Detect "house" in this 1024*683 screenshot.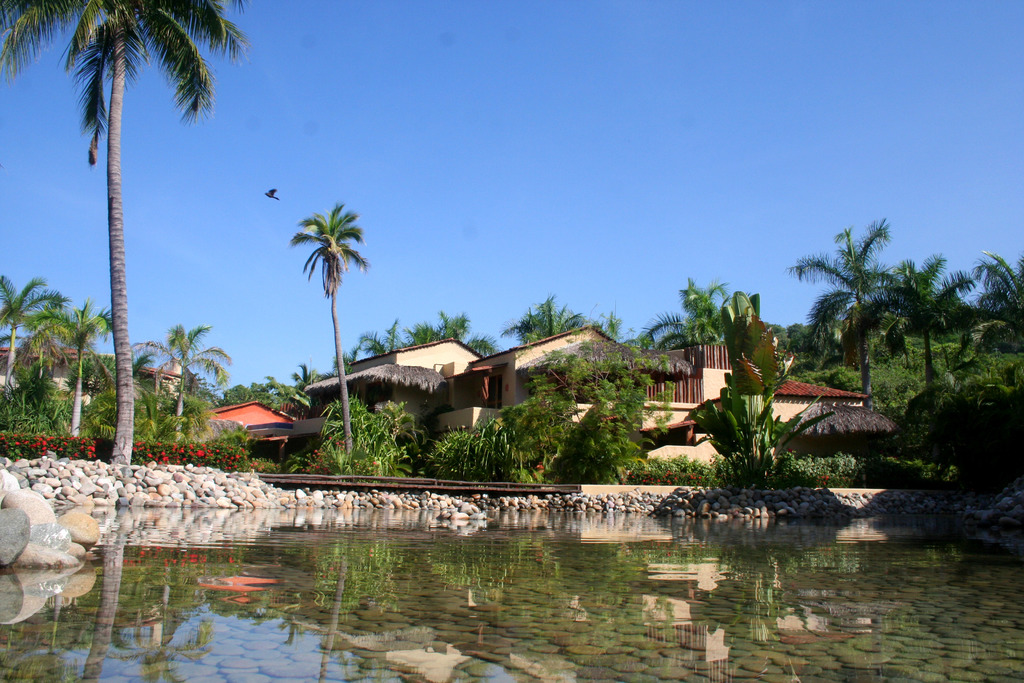
Detection: region(222, 400, 298, 477).
